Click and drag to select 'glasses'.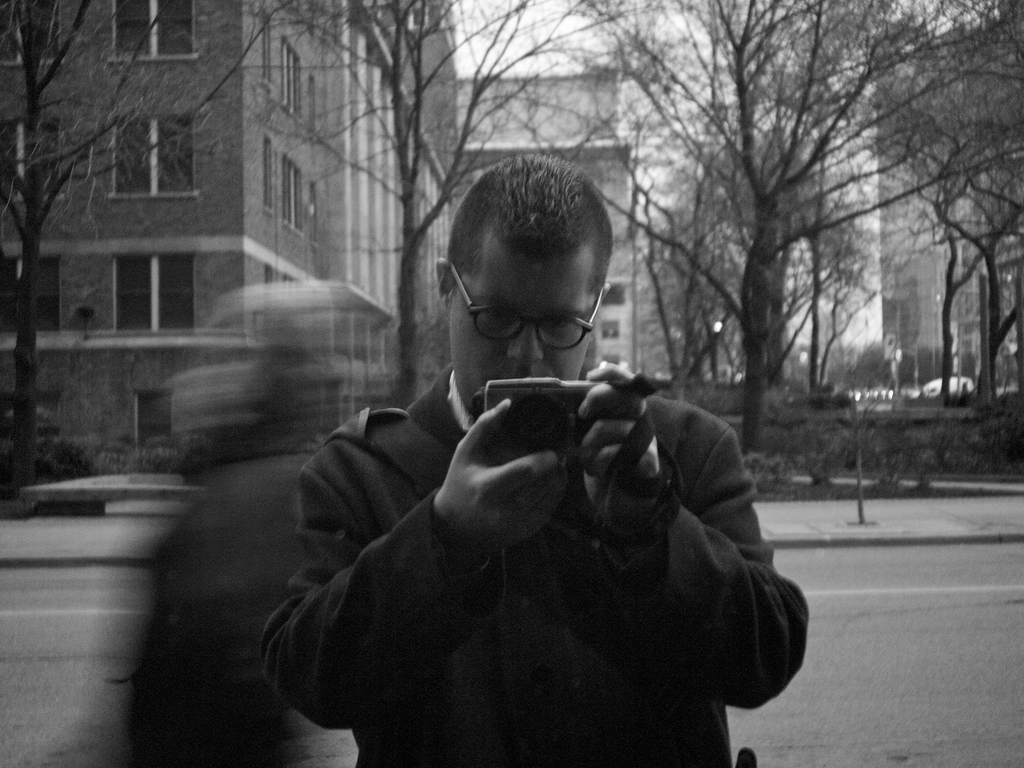
Selection: region(449, 262, 606, 348).
